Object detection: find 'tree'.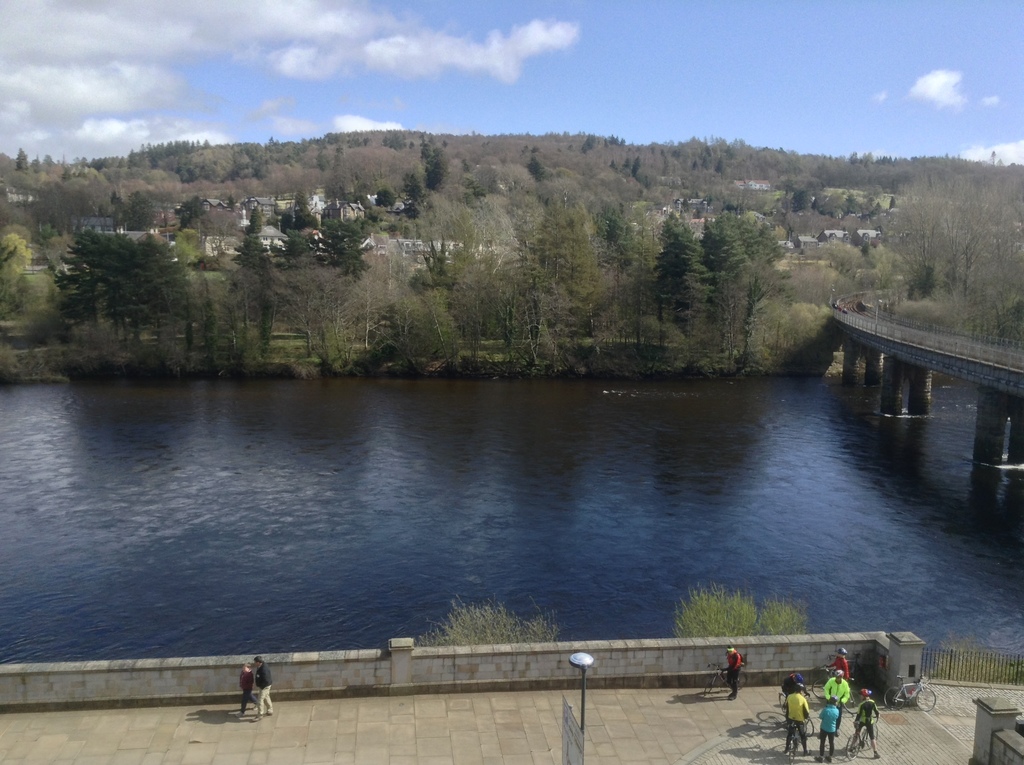
select_region(378, 128, 417, 149).
